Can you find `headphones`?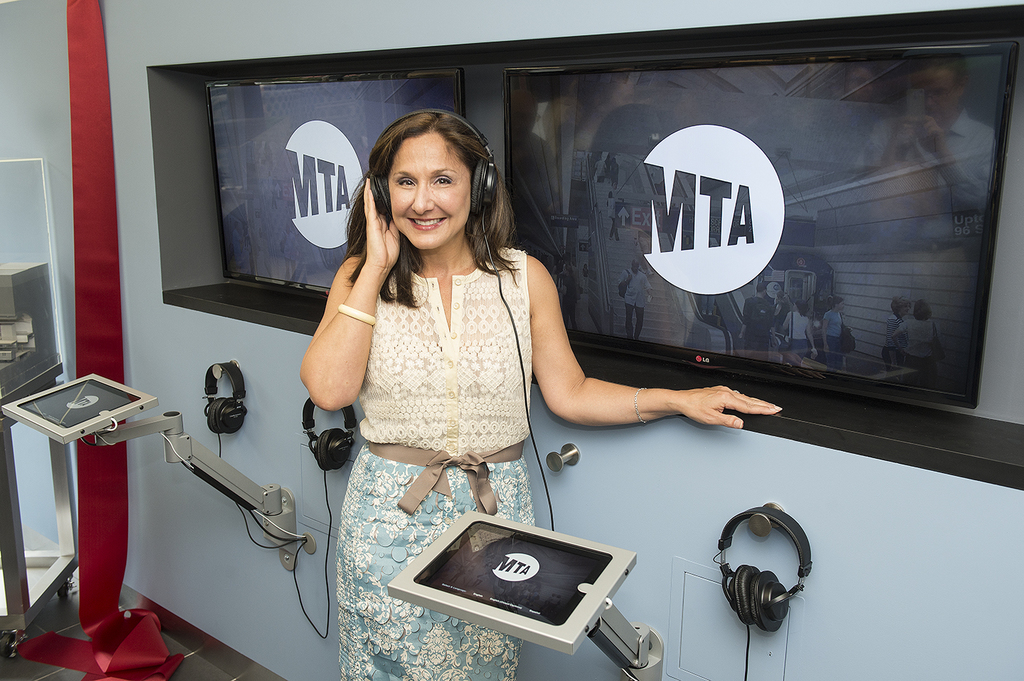
Yes, bounding box: box=[204, 364, 247, 454].
